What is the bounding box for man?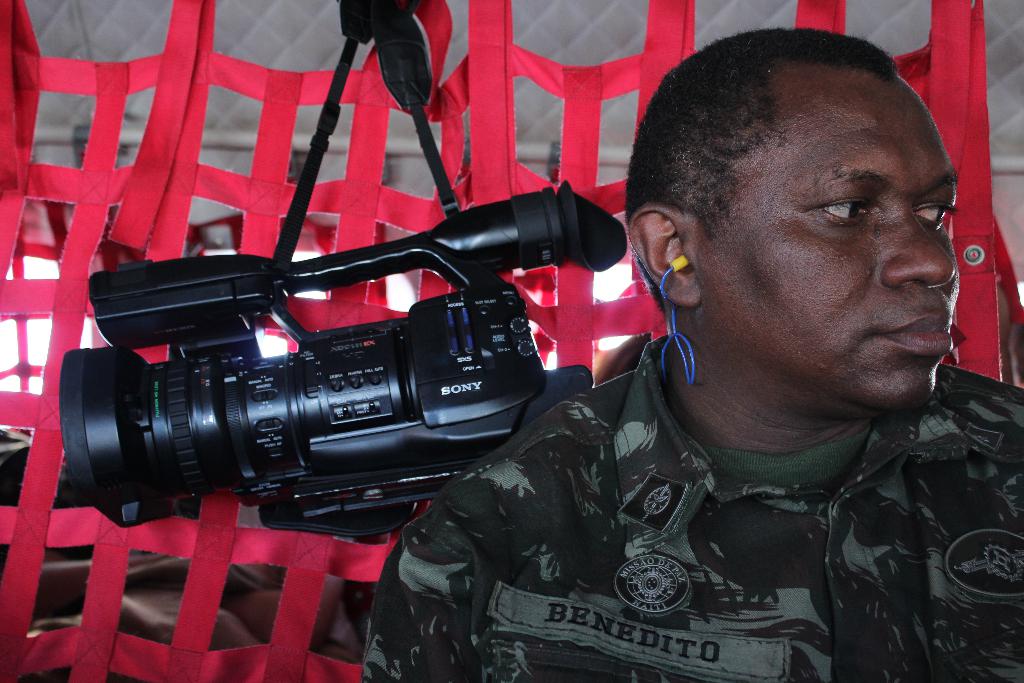
(360,22,1023,682).
